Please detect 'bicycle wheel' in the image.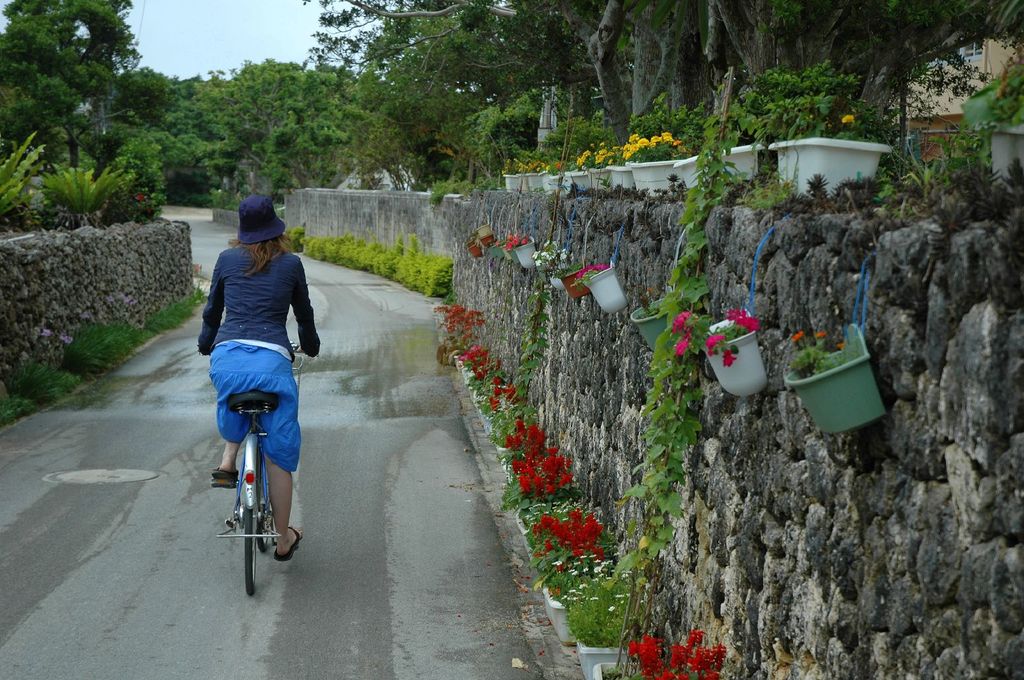
region(262, 467, 278, 557).
